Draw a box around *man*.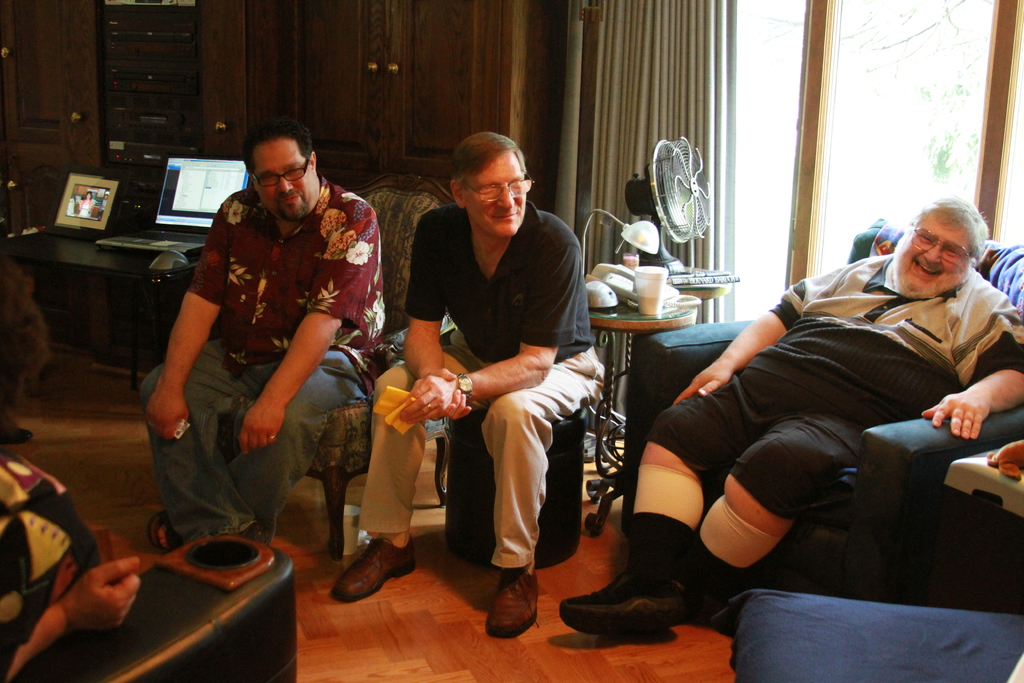
left=0, top=256, right=141, bottom=682.
